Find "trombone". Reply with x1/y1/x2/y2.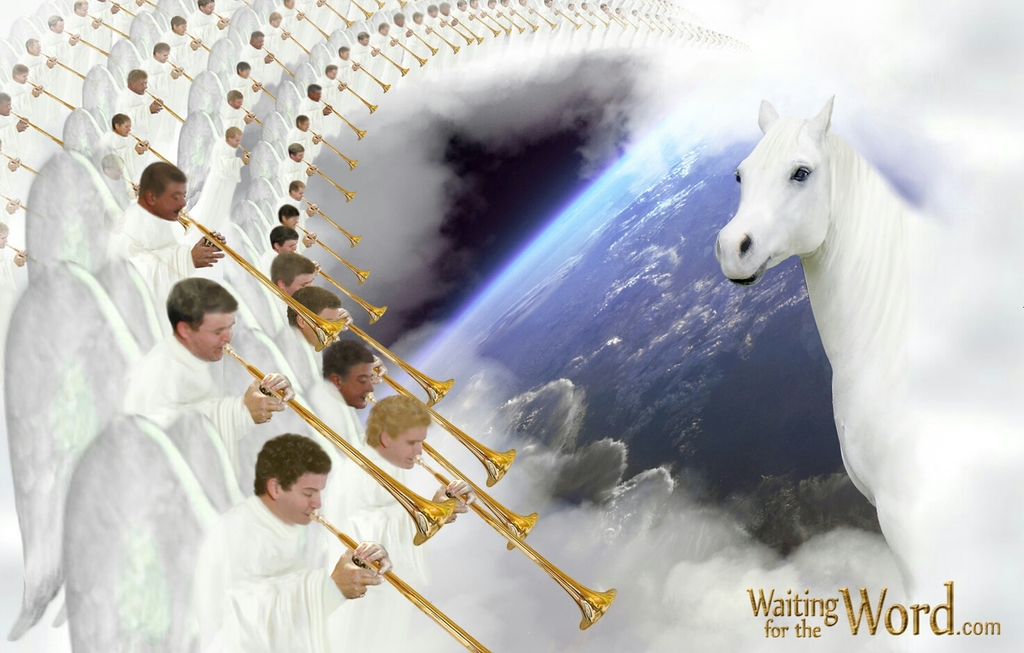
439/13/468/41.
